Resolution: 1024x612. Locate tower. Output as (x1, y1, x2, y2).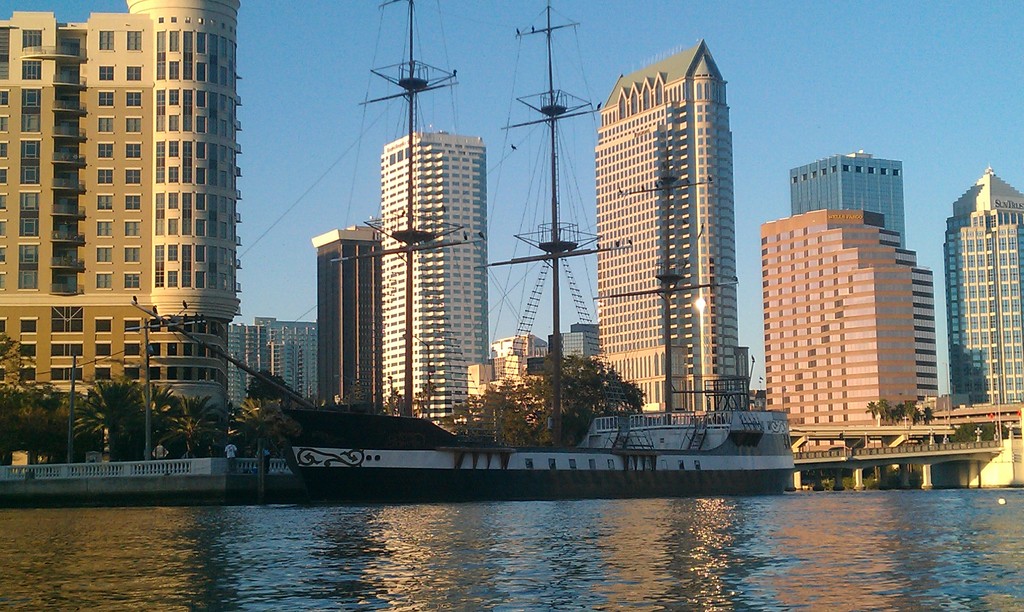
(383, 127, 494, 419).
